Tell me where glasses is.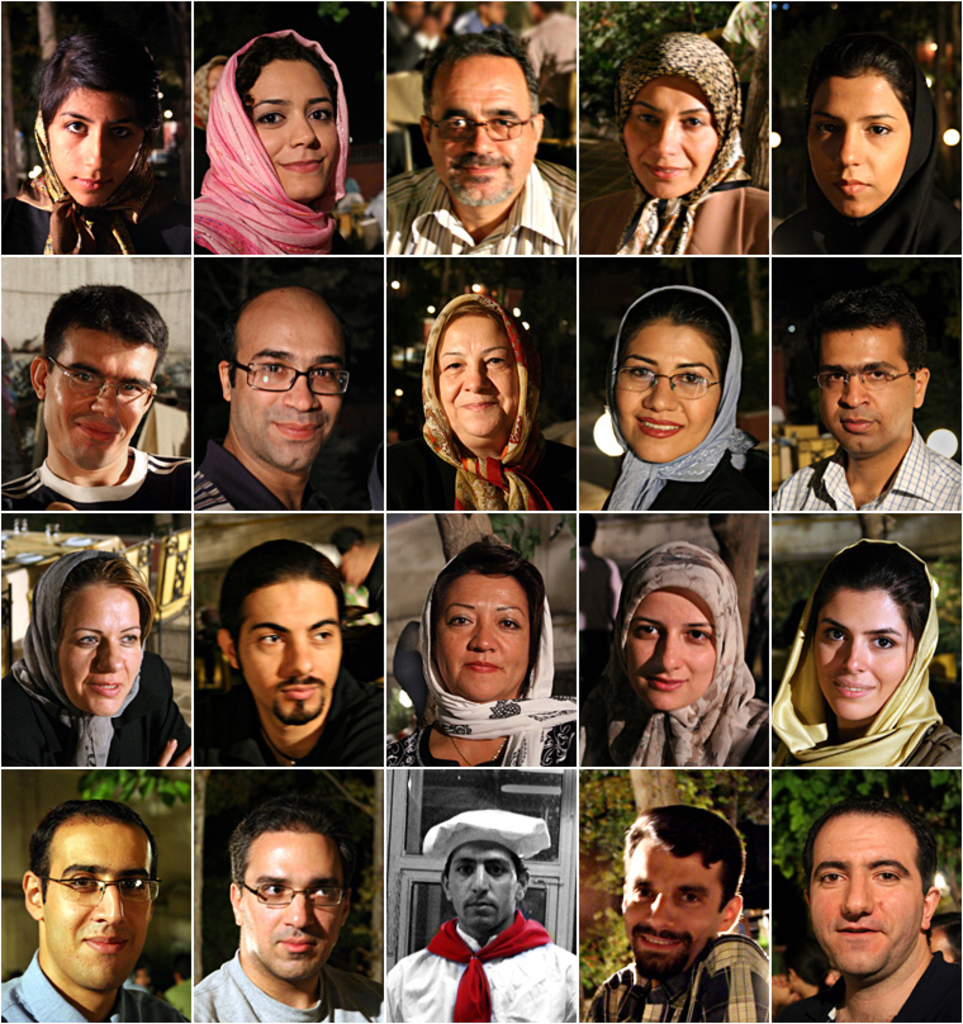
glasses is at box=[204, 333, 357, 400].
